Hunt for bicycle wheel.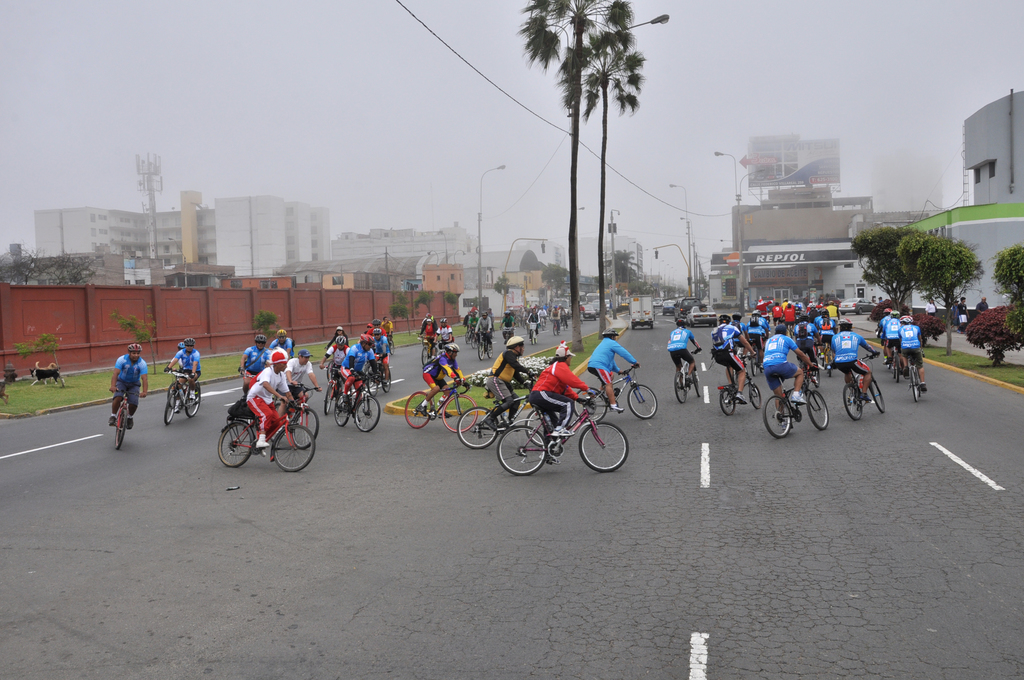
Hunted down at (left=531, top=330, right=533, bottom=346).
